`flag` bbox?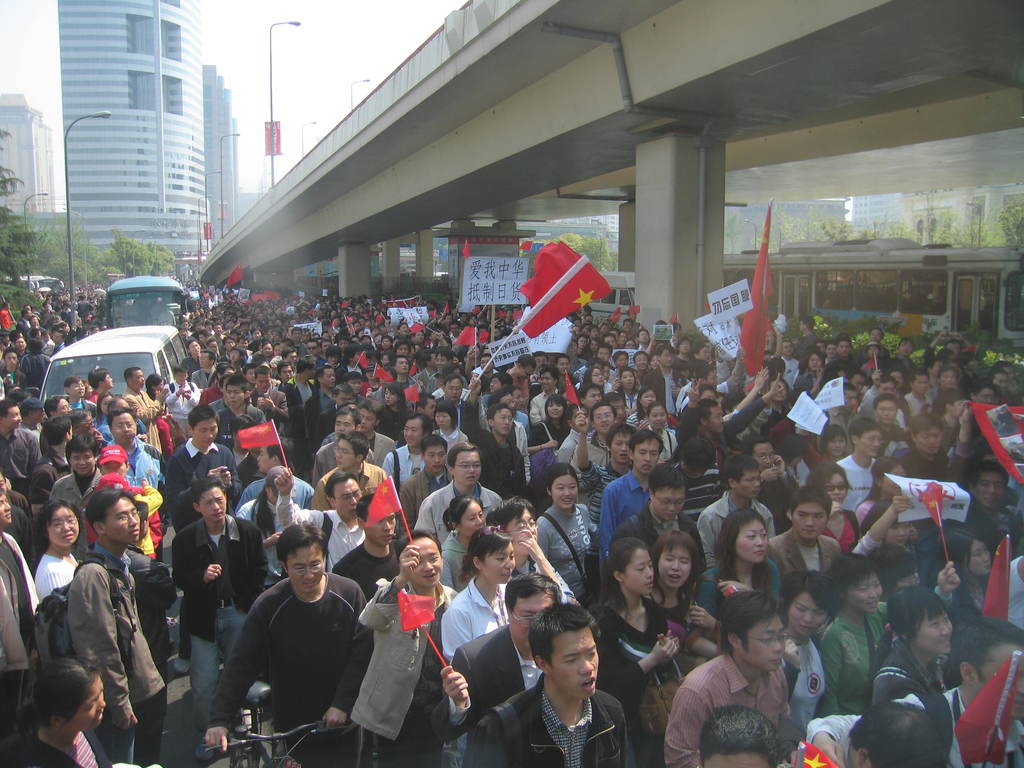
[x1=406, y1=384, x2=420, y2=401]
